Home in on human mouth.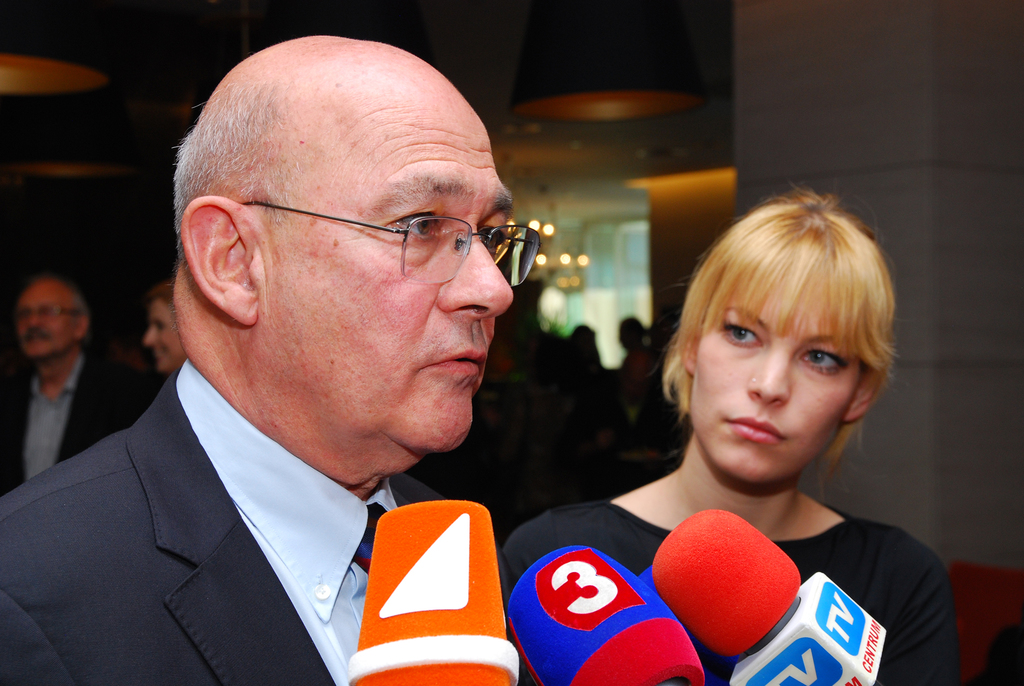
Homed in at bbox=(24, 331, 48, 345).
